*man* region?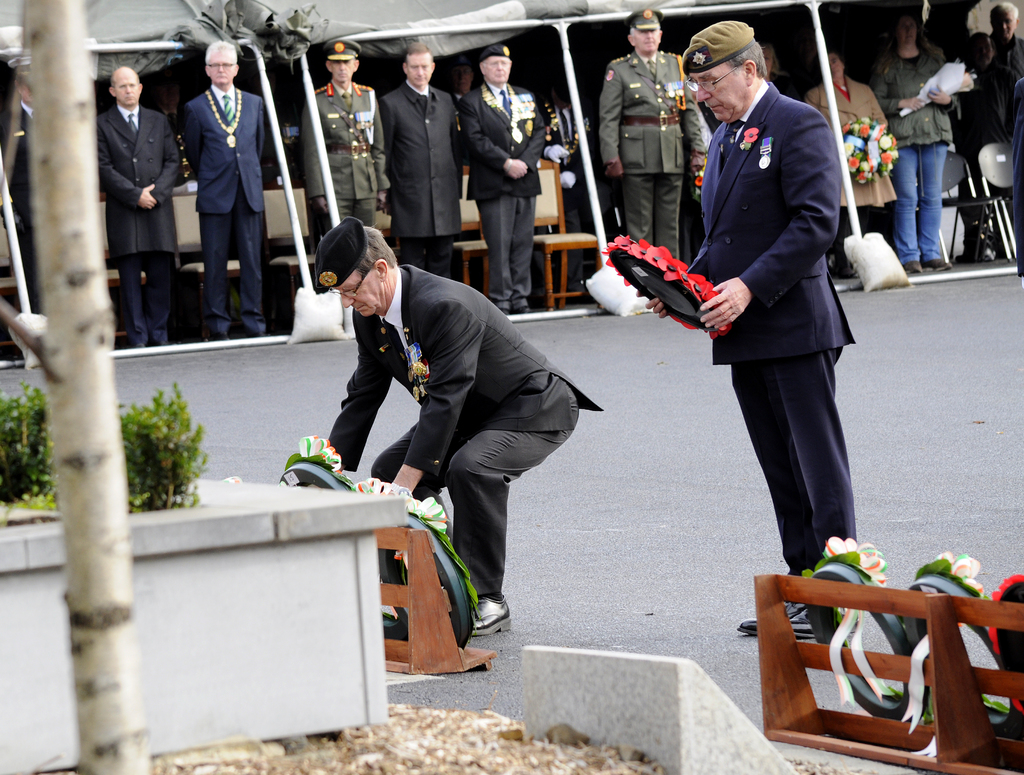
381/40/462/275
